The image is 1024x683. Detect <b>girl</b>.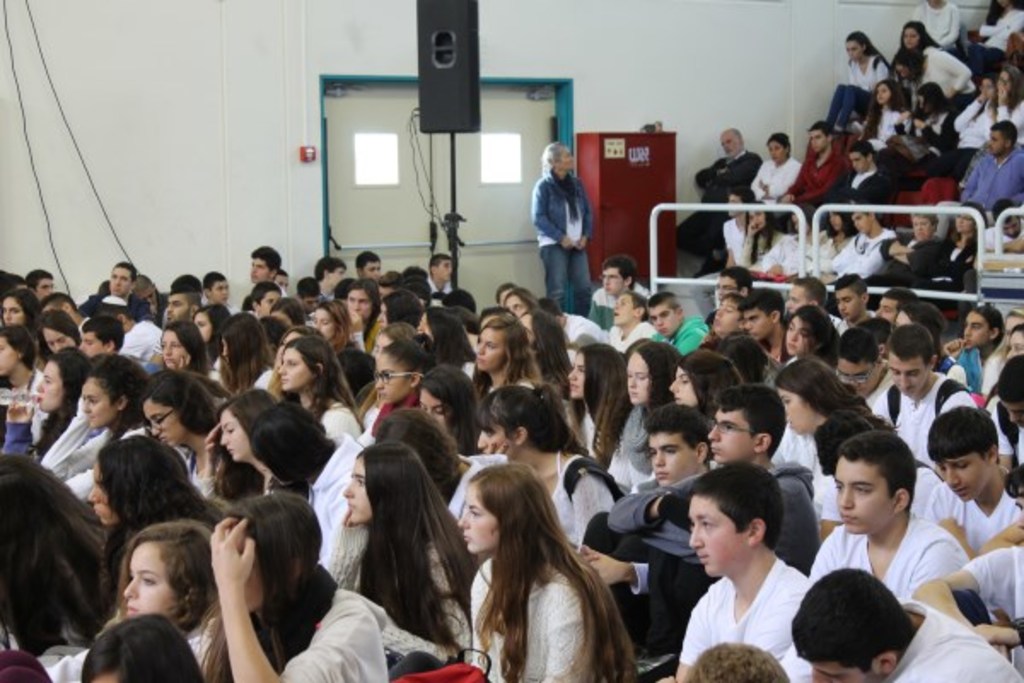
Detection: 816:207:853:260.
